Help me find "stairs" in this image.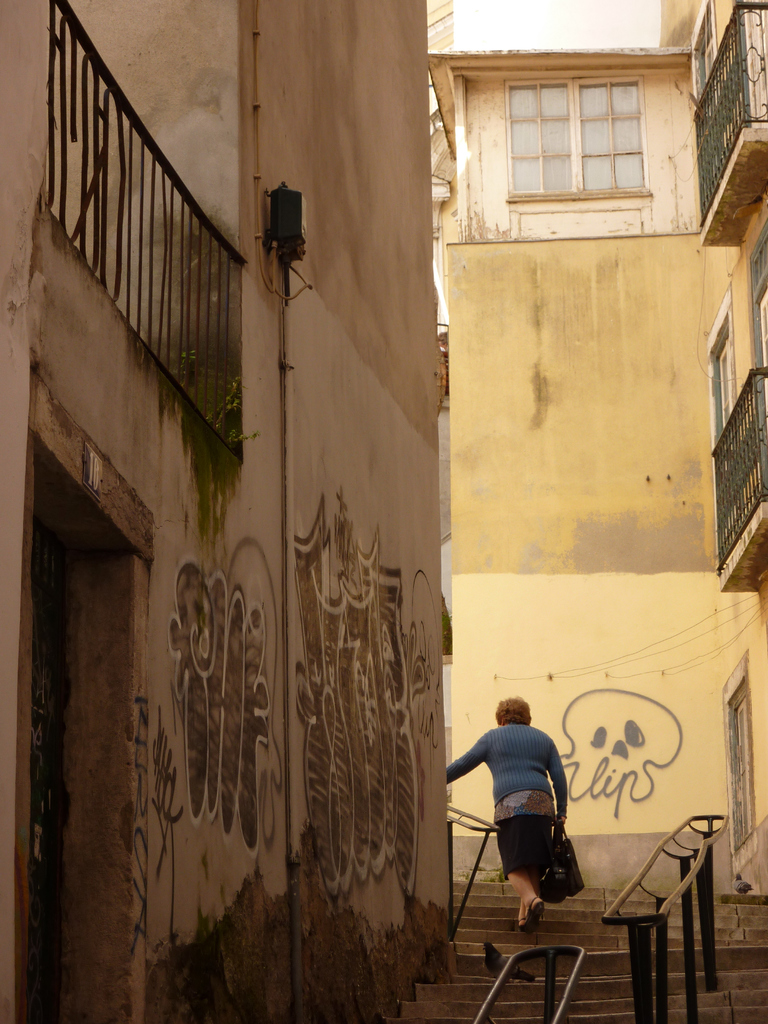
Found it: bbox=[396, 869, 767, 1023].
